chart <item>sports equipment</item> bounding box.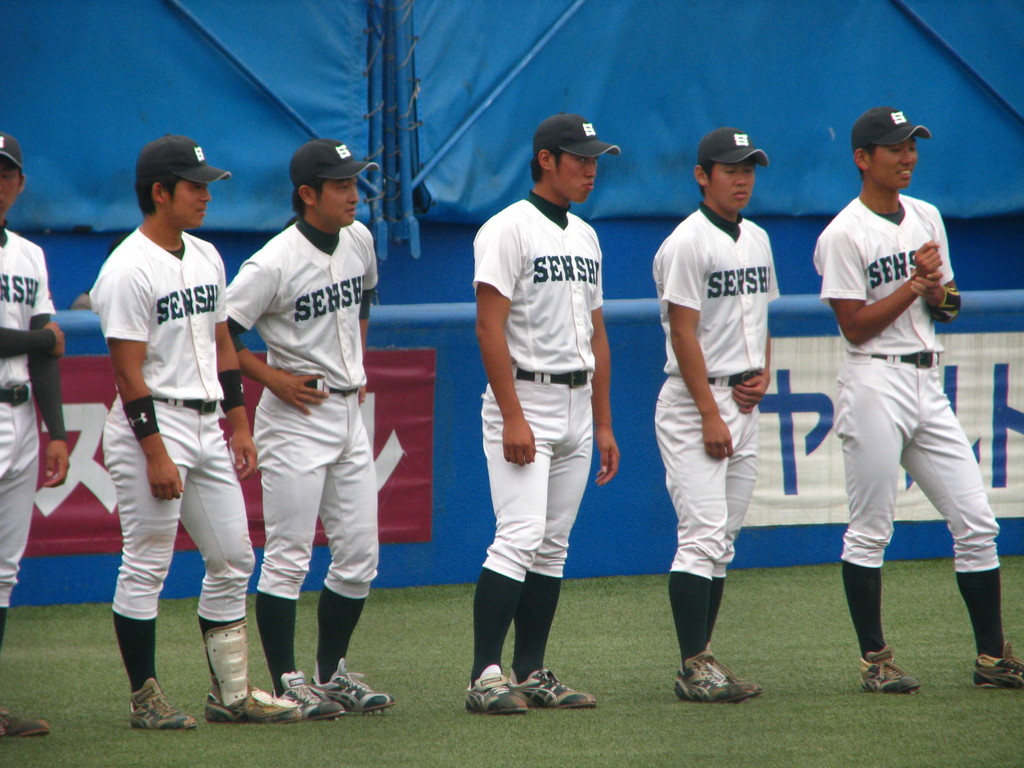
Charted: box=[206, 680, 298, 724].
